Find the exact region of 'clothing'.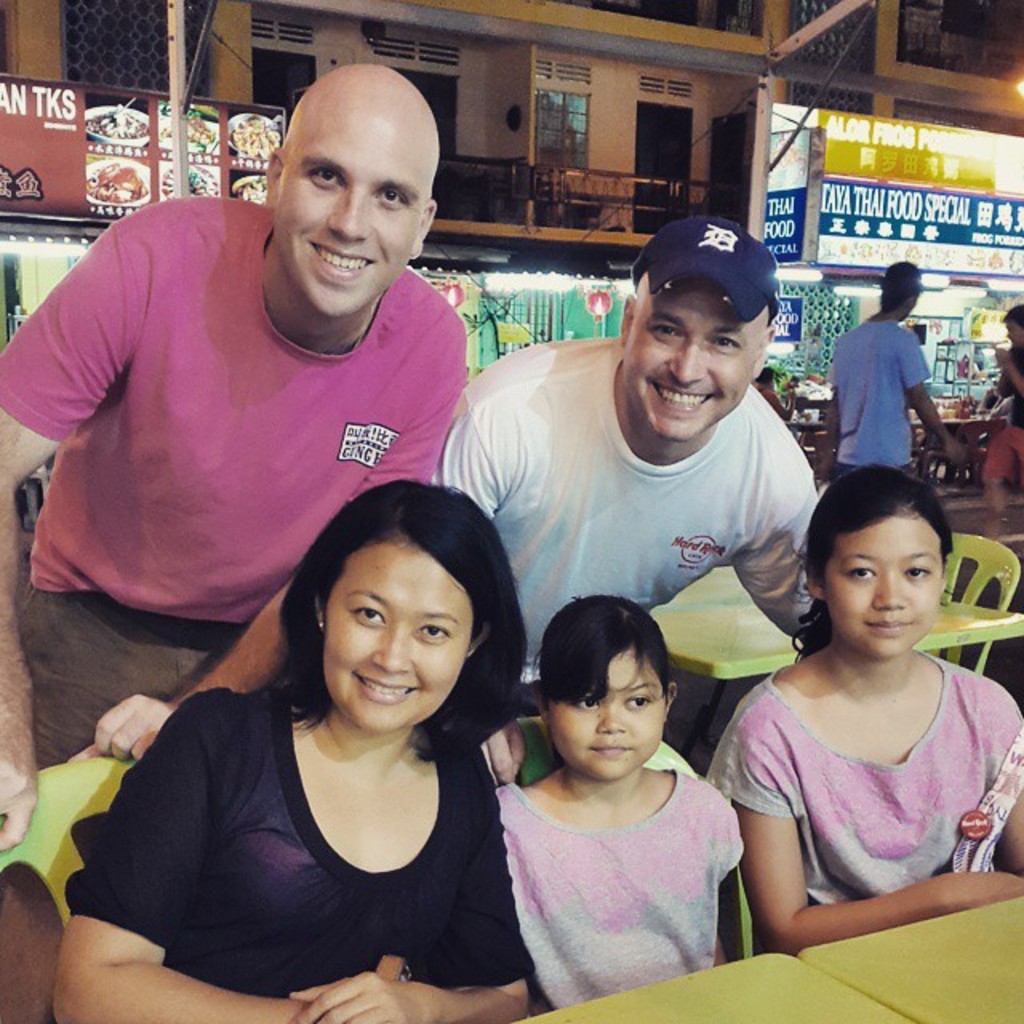
Exact region: [822, 312, 931, 483].
